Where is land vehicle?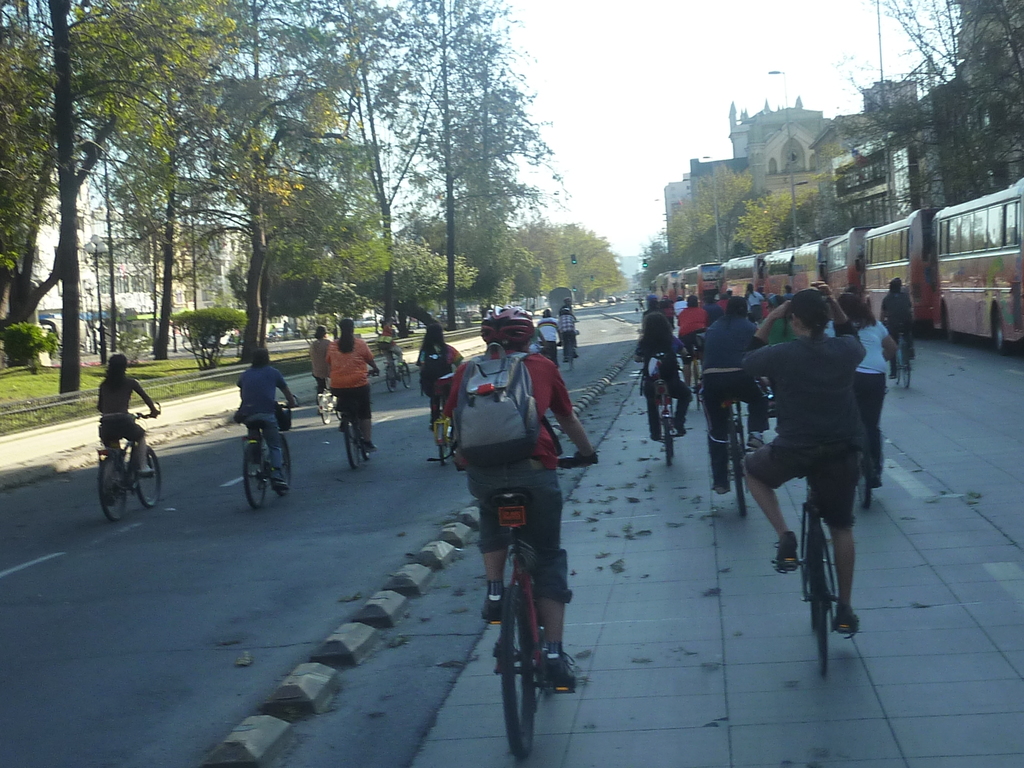
[81, 404, 152, 515].
